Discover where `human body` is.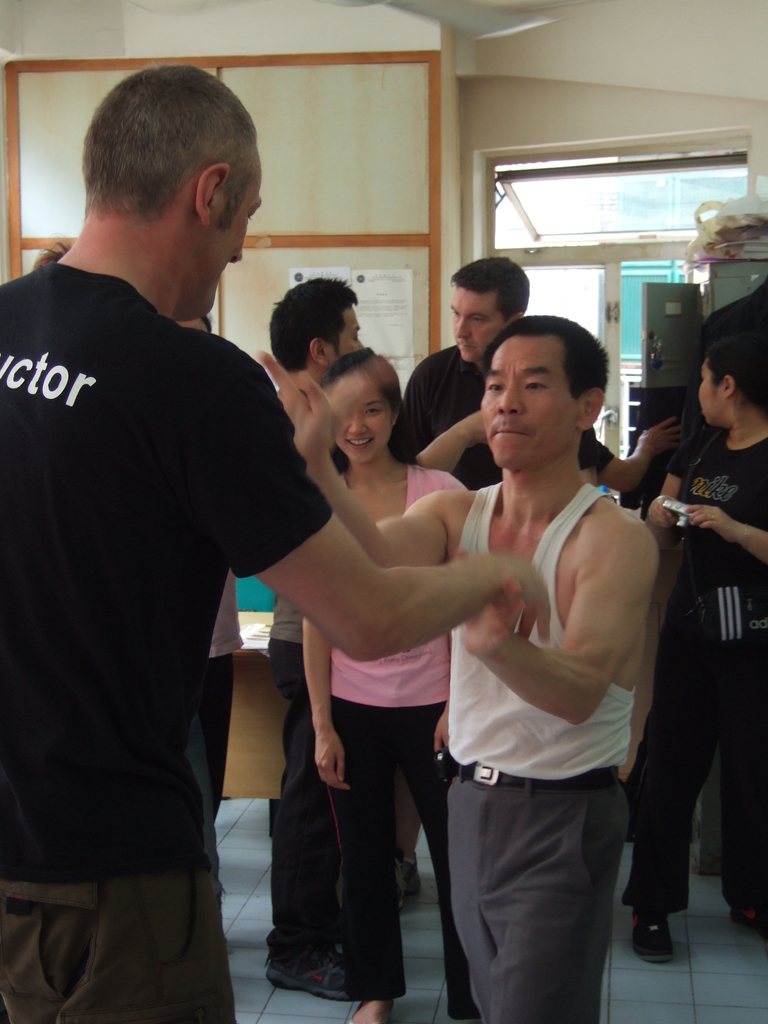
Discovered at (x1=612, y1=323, x2=767, y2=986).
